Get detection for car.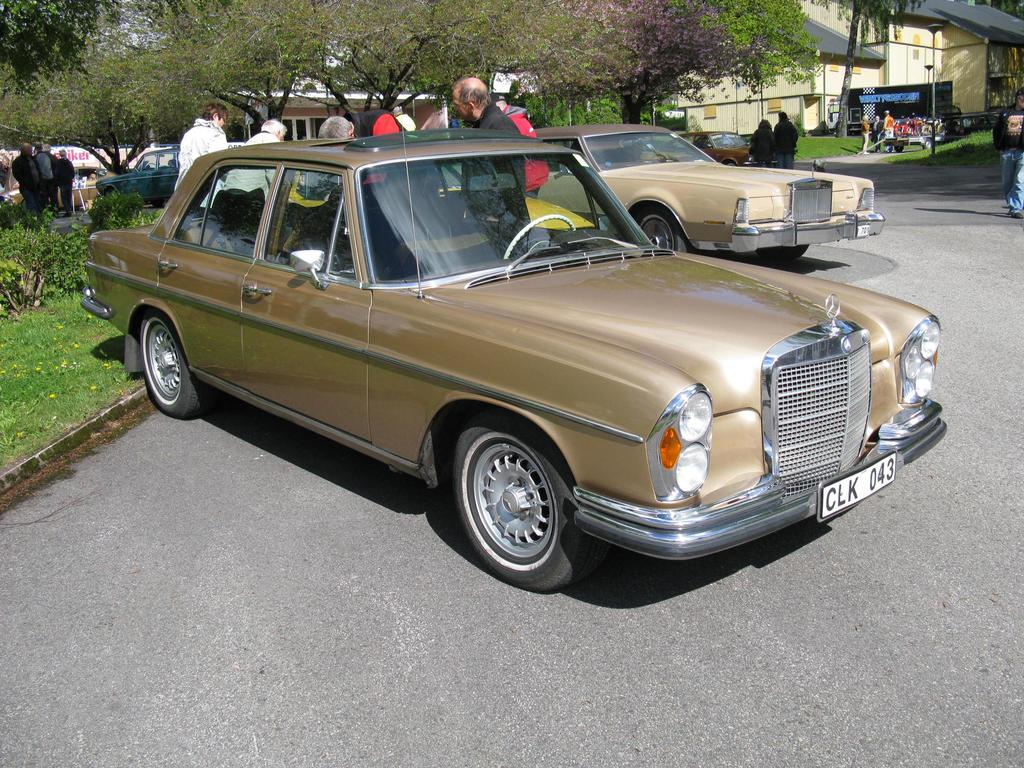
Detection: 75/108/948/598.
